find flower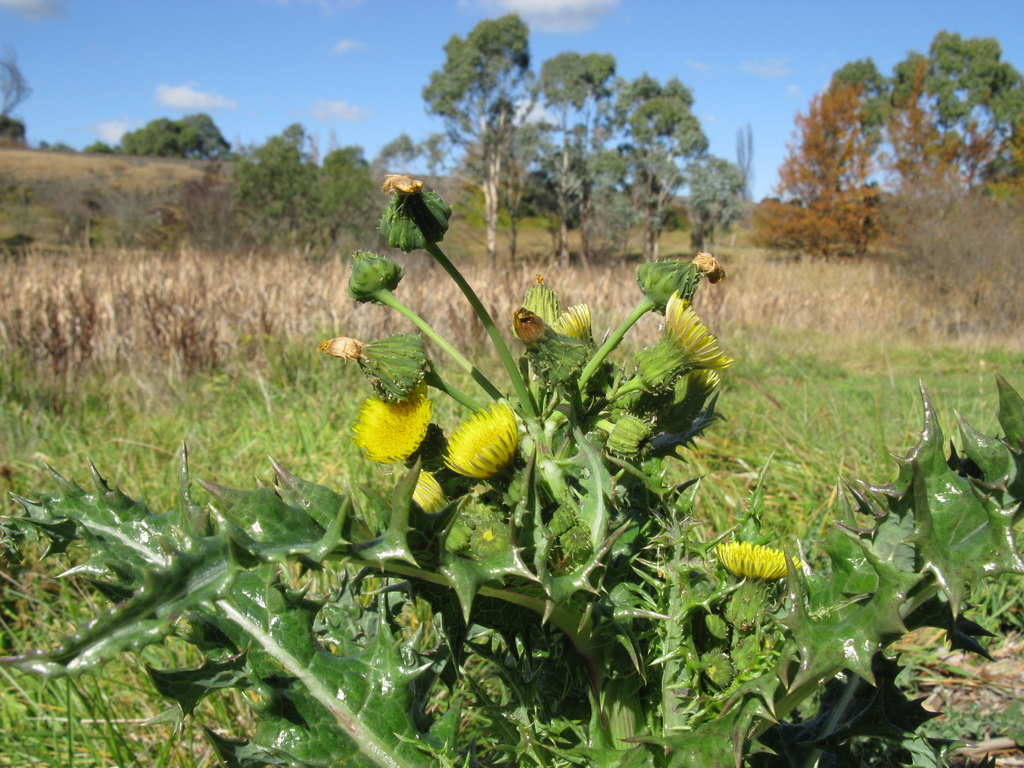
select_region(347, 388, 430, 458)
